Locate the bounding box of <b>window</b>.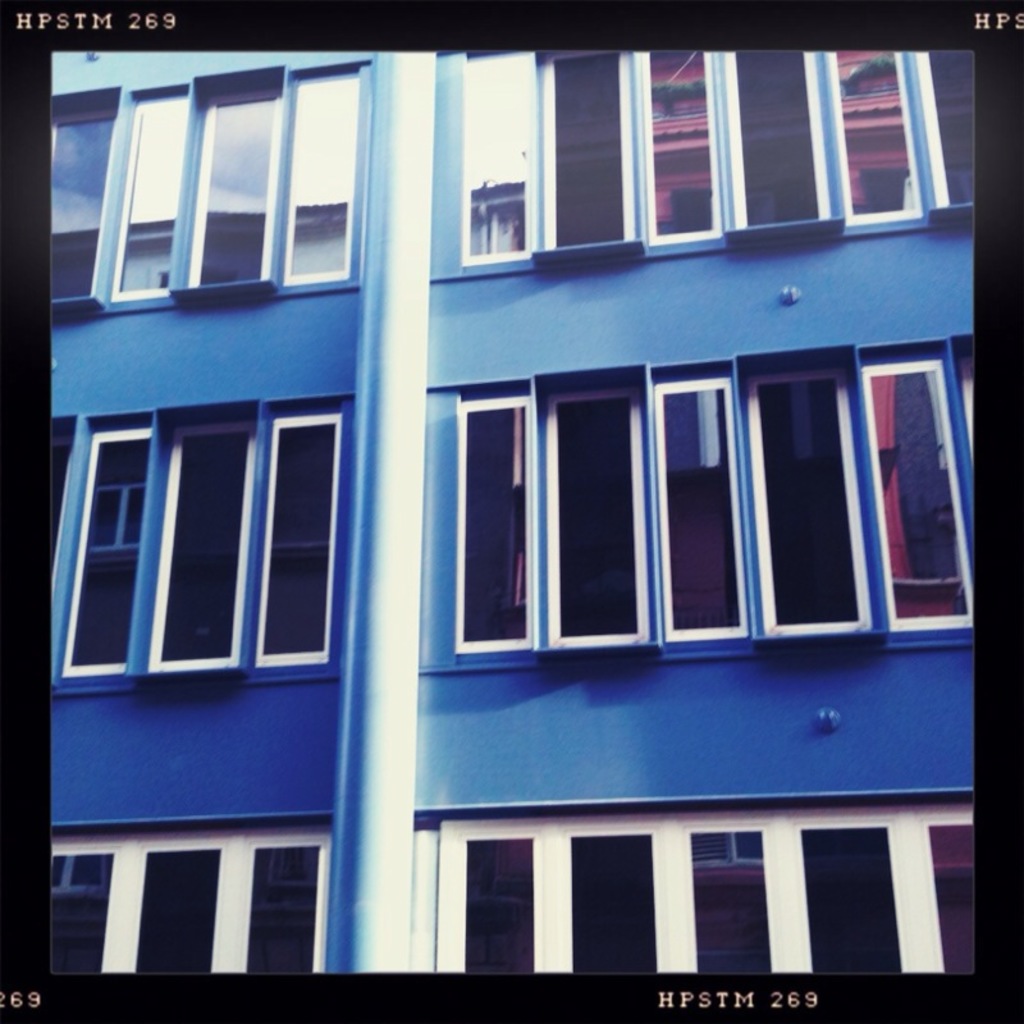
Bounding box: BBox(45, 827, 340, 974).
